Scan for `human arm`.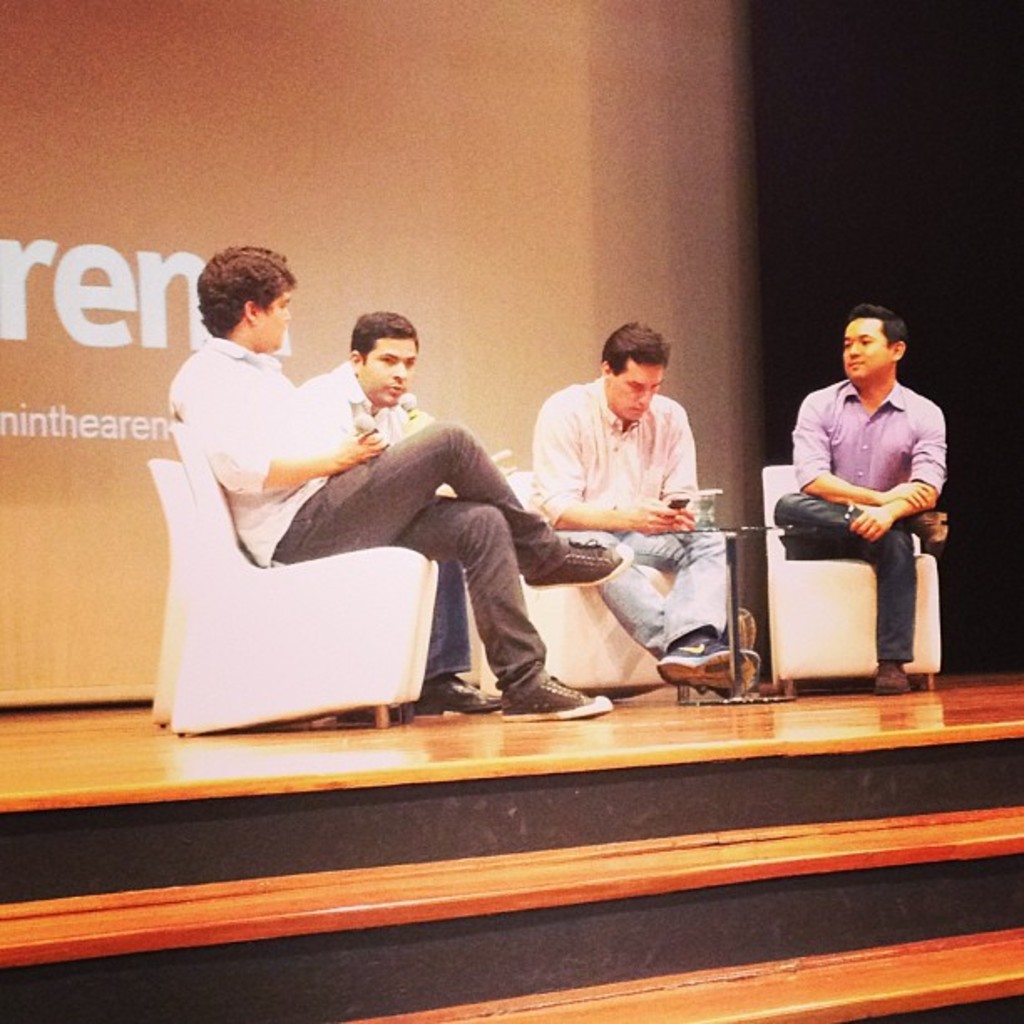
Scan result: [658,415,706,534].
